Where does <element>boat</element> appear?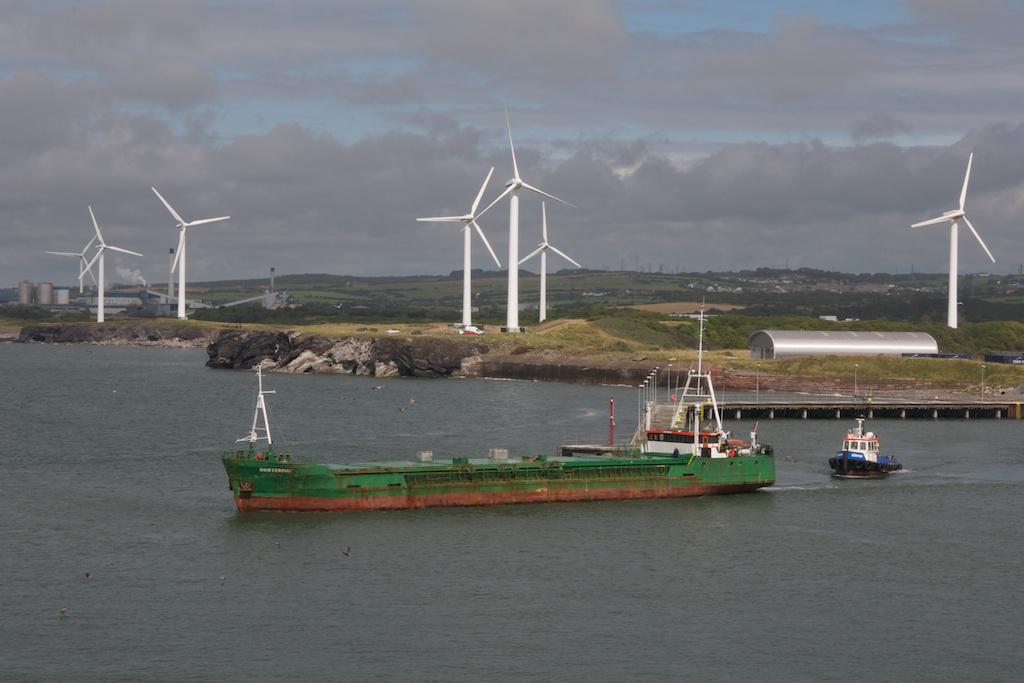
Appears at 202:313:812:521.
